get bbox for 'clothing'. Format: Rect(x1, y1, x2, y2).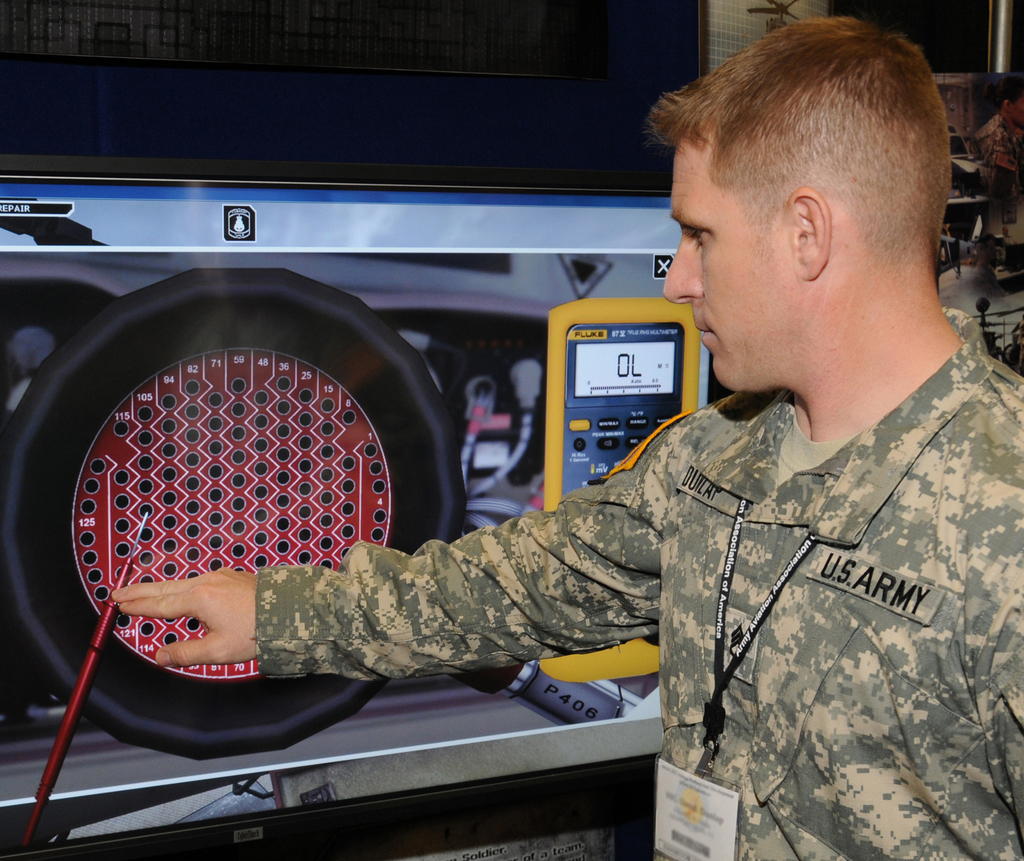
Rect(250, 305, 1023, 860).
